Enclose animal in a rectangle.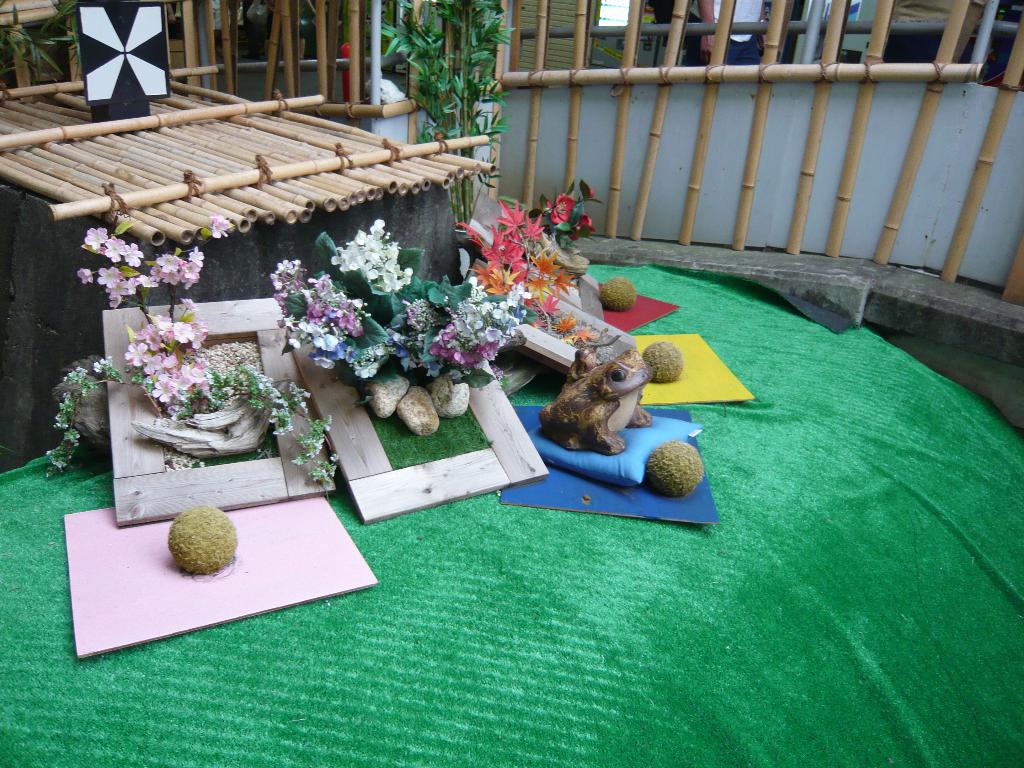
{"x1": 534, "y1": 328, "x2": 681, "y2": 460}.
